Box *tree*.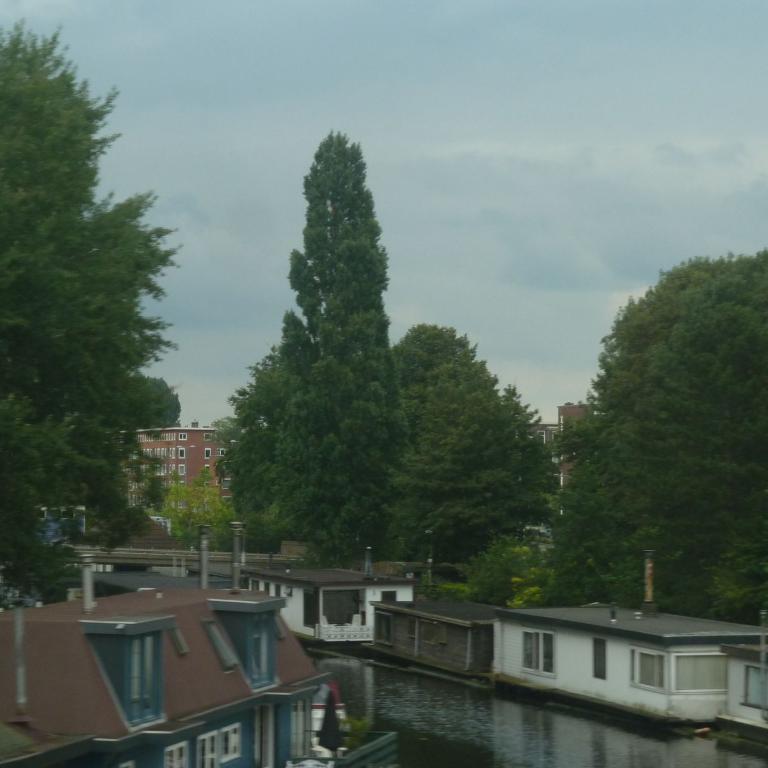
{"x1": 0, "y1": 388, "x2": 116, "y2": 611}.
